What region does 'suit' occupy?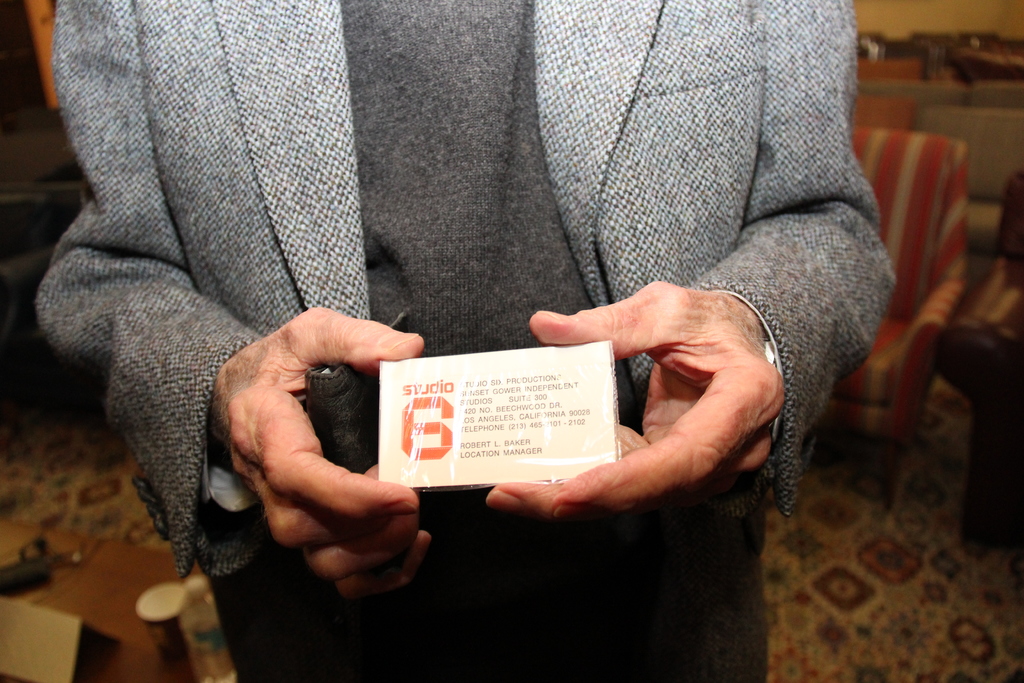
x1=33, y1=0, x2=895, y2=576.
